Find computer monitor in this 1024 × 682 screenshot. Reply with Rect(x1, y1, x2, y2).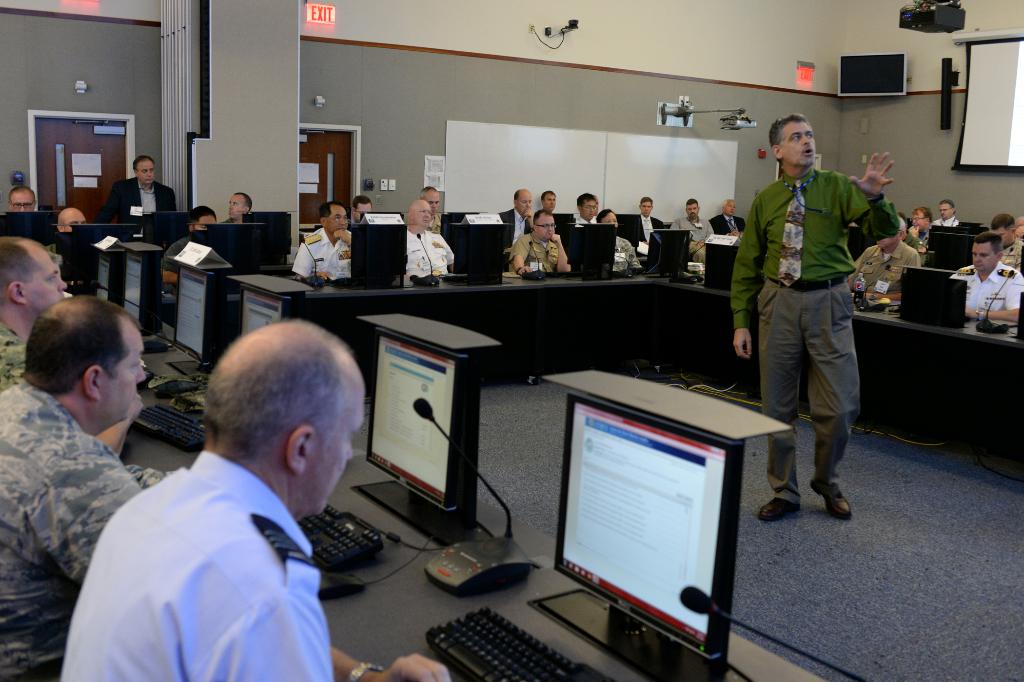
Rect(701, 233, 739, 289).
